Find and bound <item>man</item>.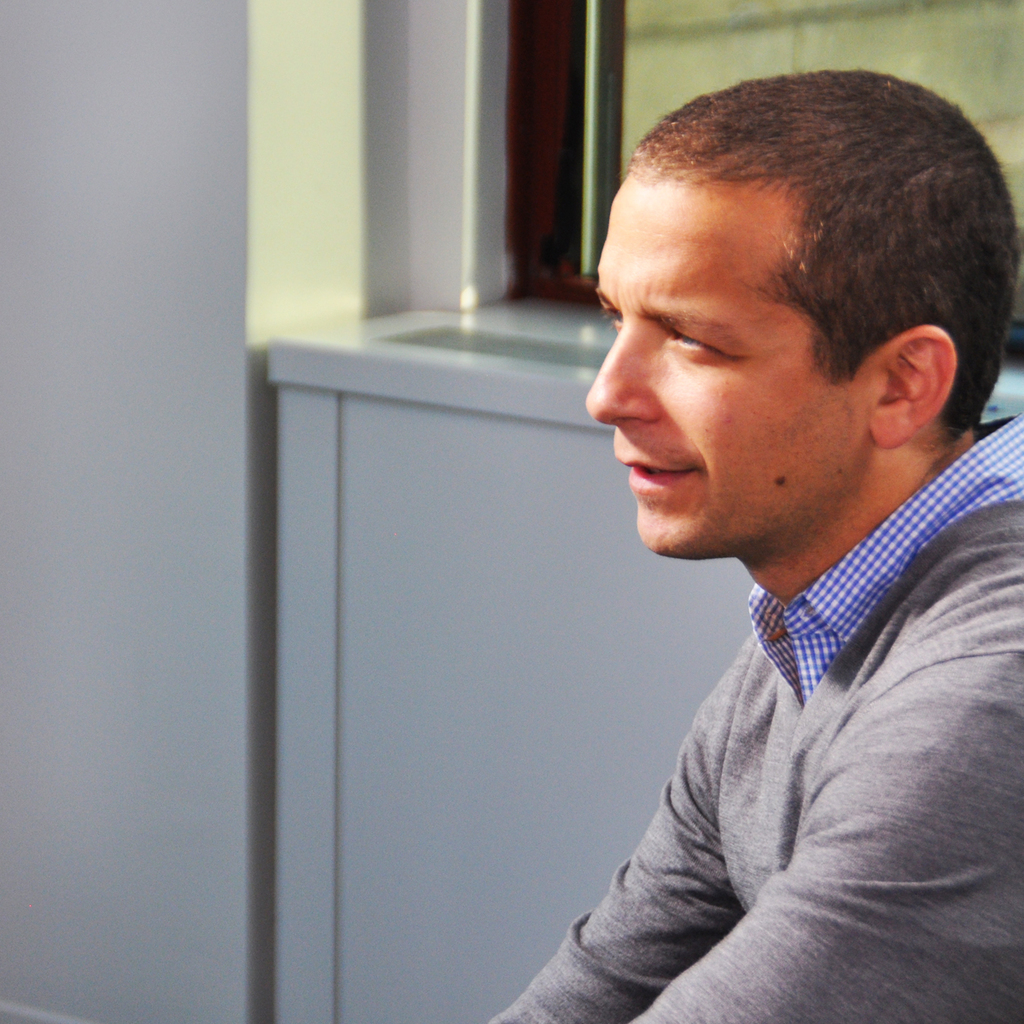
Bound: box(511, 38, 1023, 1023).
